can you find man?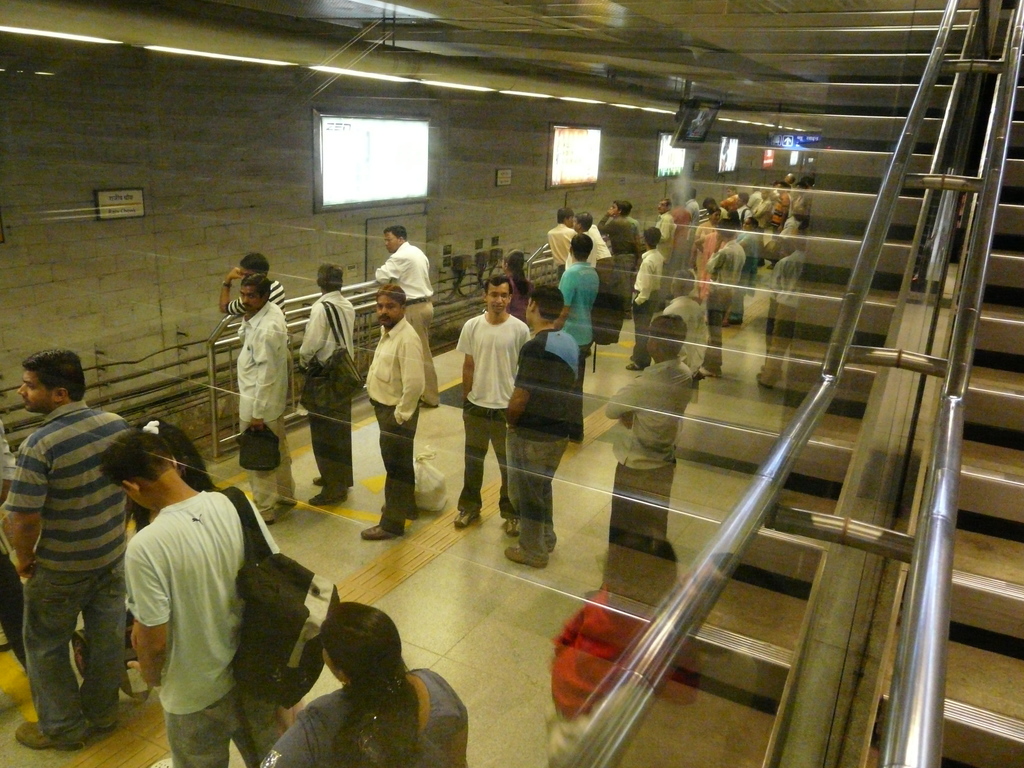
Yes, bounding box: l=543, t=213, r=597, b=289.
